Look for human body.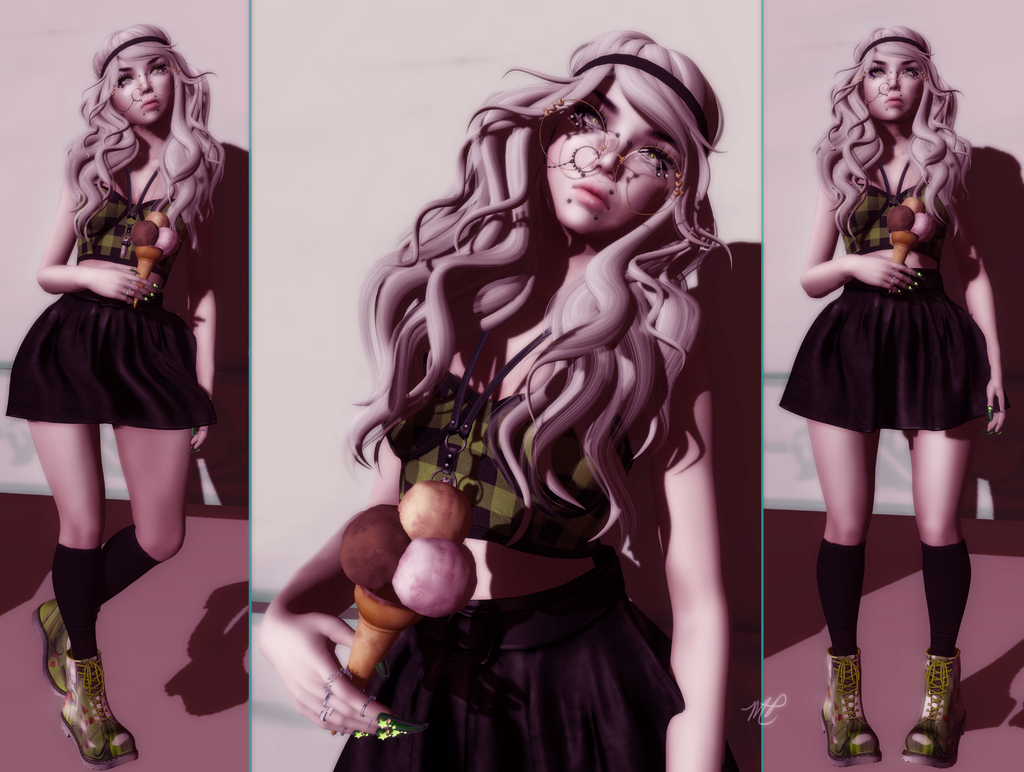
Found: 5,125,220,769.
